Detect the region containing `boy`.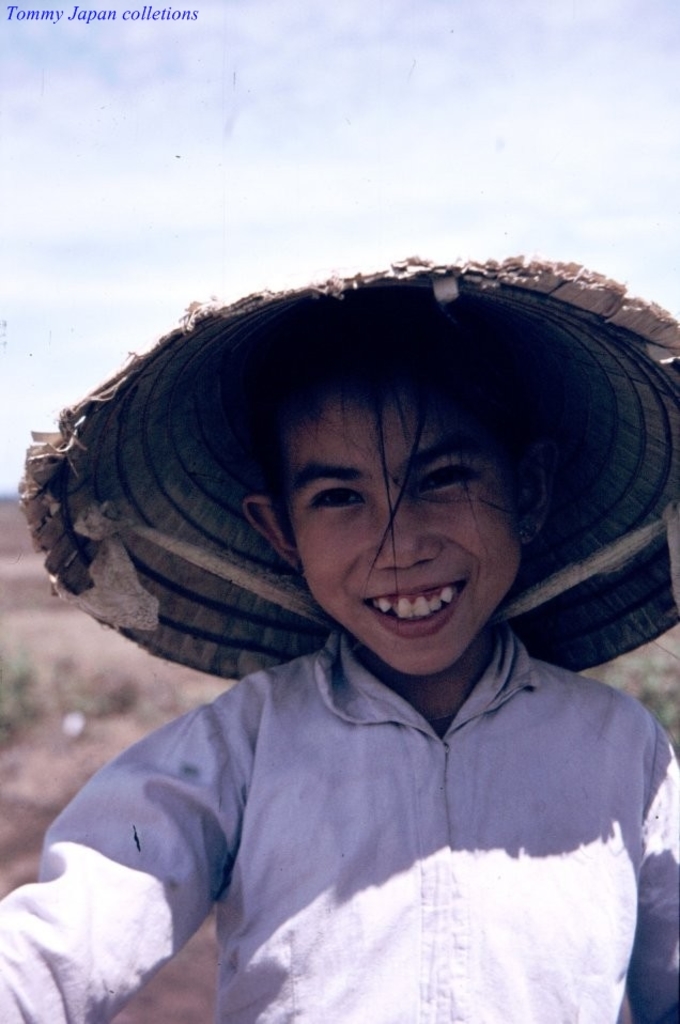
(left=0, top=296, right=679, bottom=1023).
